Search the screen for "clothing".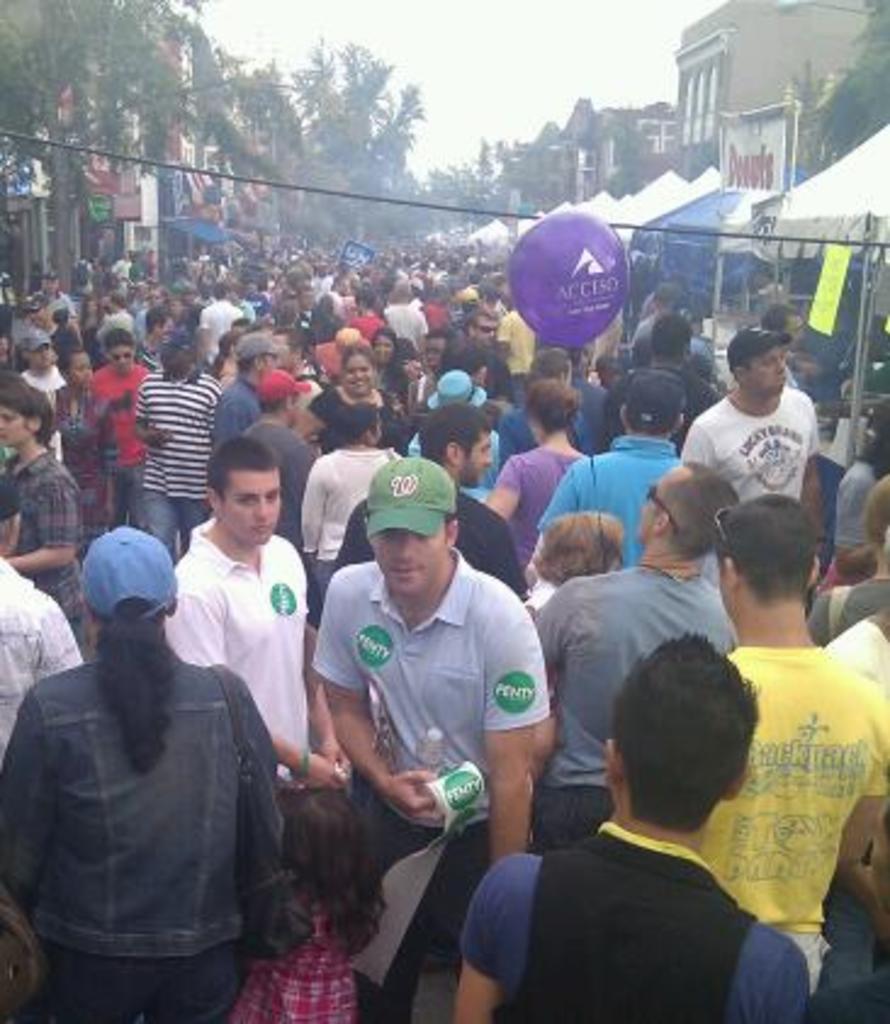
Found at bbox=[564, 375, 613, 452].
